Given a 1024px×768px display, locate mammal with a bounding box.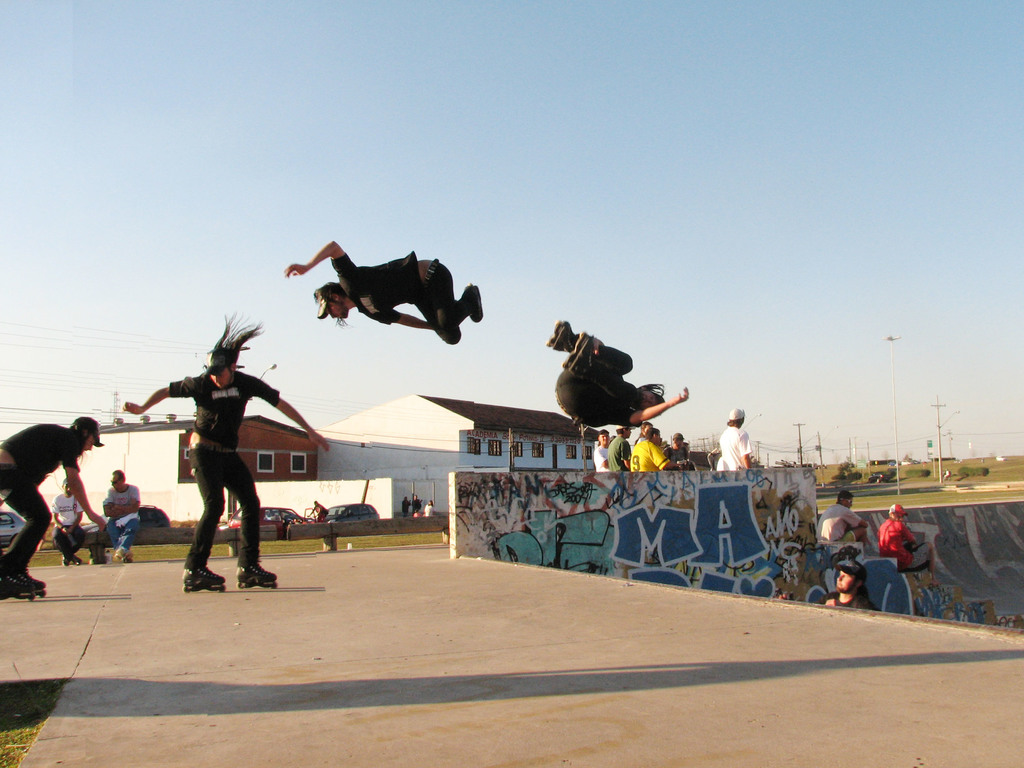
Located: detection(420, 500, 435, 516).
